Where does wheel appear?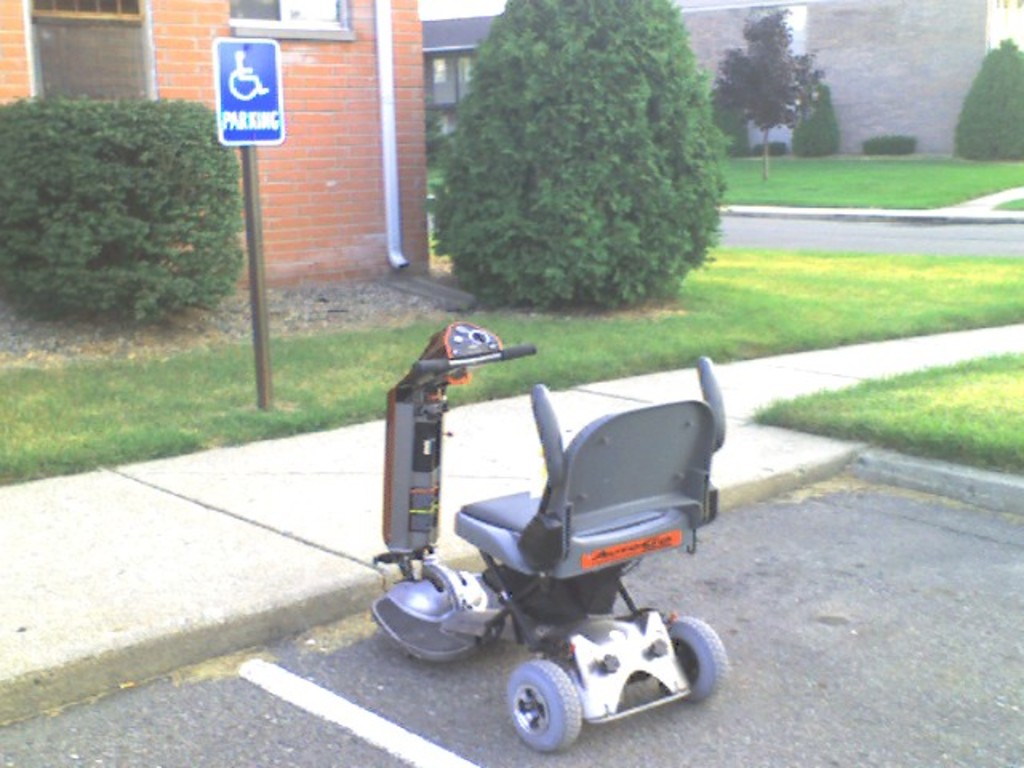
Appears at x1=494 y1=659 x2=595 y2=749.
